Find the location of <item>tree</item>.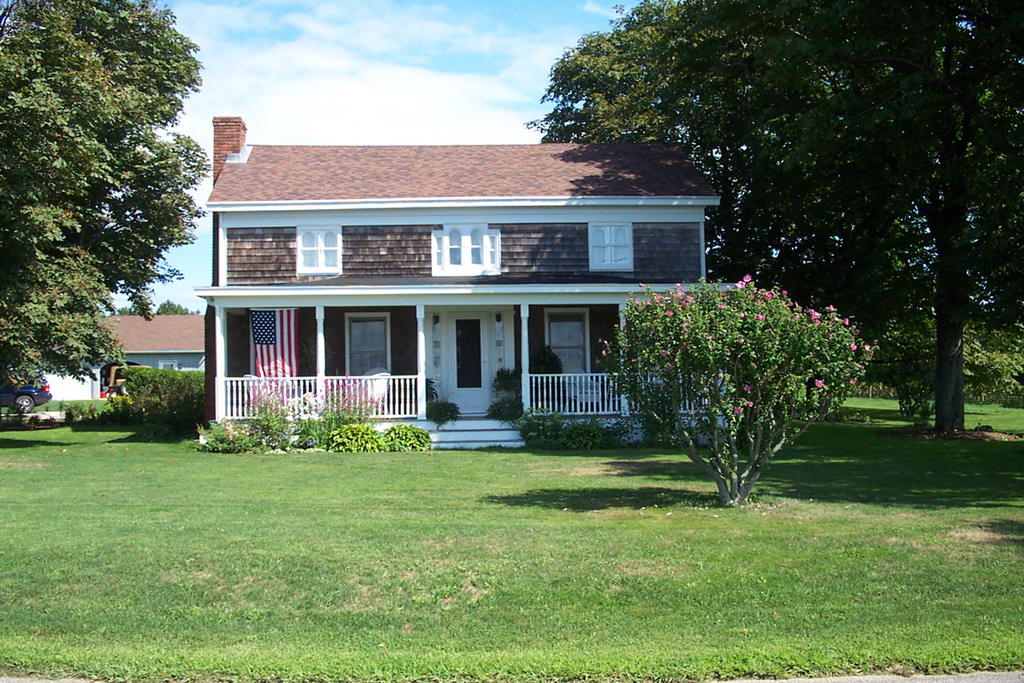
Location: <box>0,0,212,425</box>.
